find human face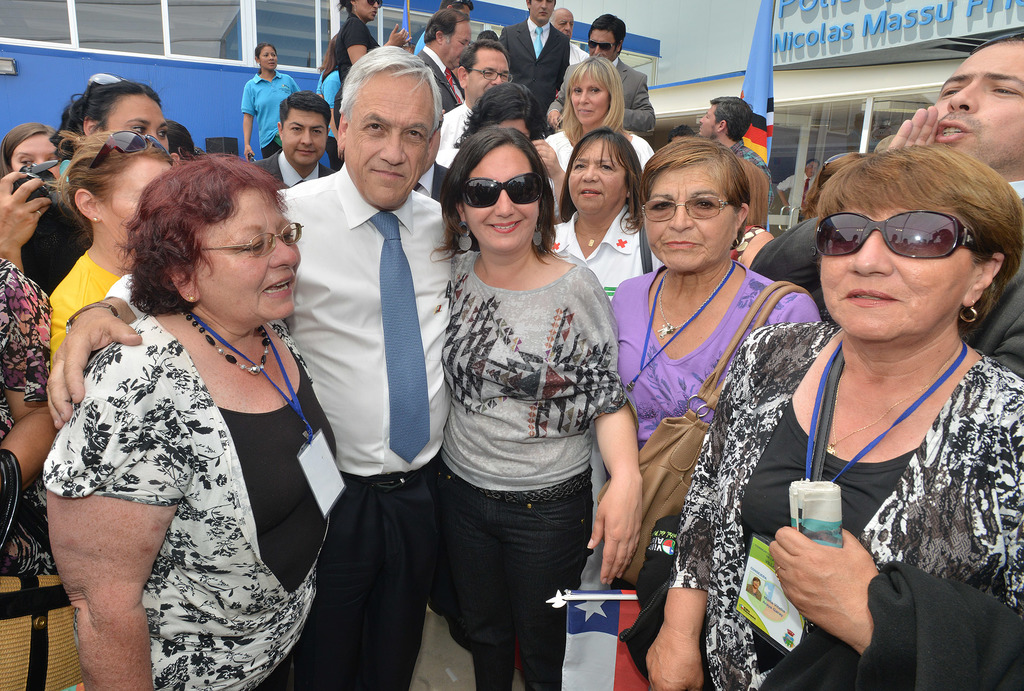
<region>463, 145, 539, 251</region>
